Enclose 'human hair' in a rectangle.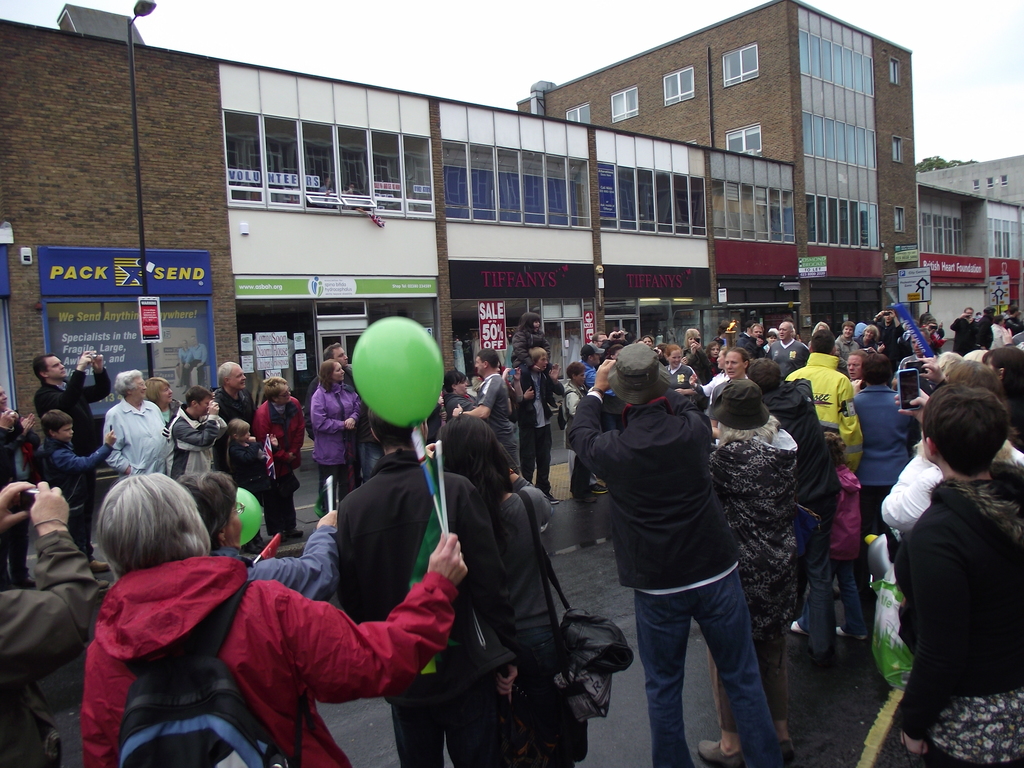
789,322,794,335.
